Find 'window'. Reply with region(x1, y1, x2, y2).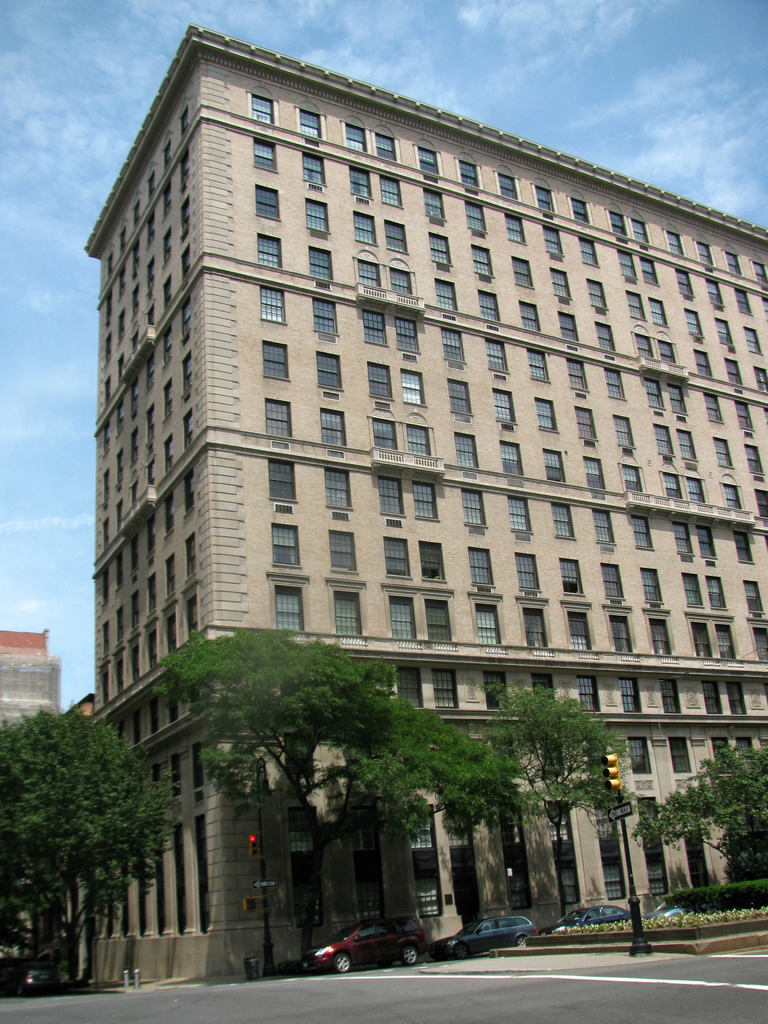
region(684, 576, 700, 604).
